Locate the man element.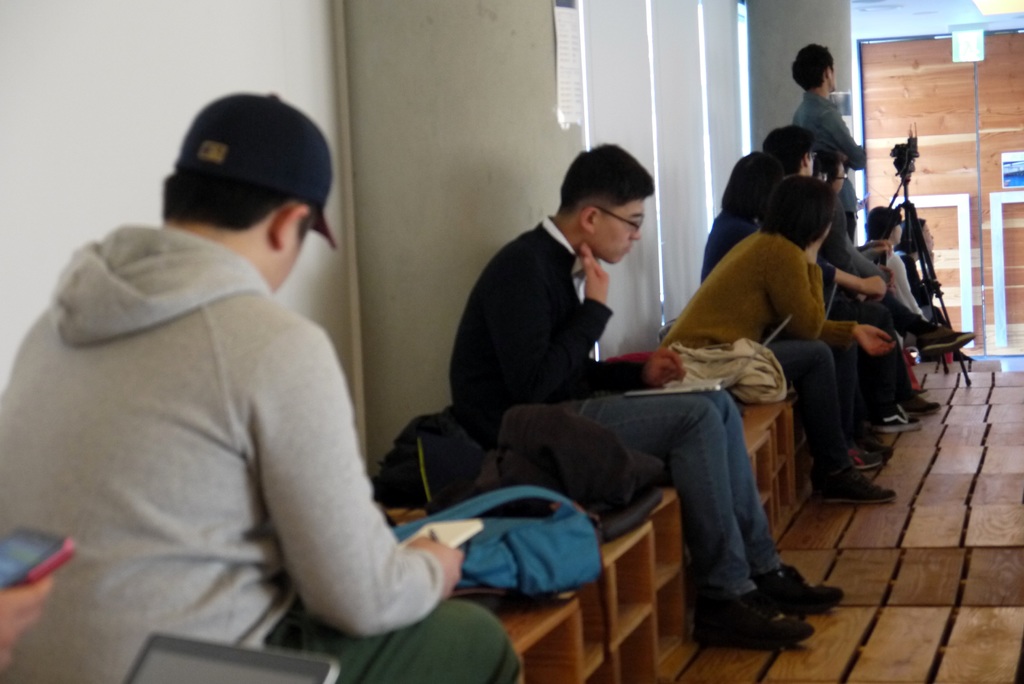
Element bbox: <region>660, 176, 895, 508</region>.
